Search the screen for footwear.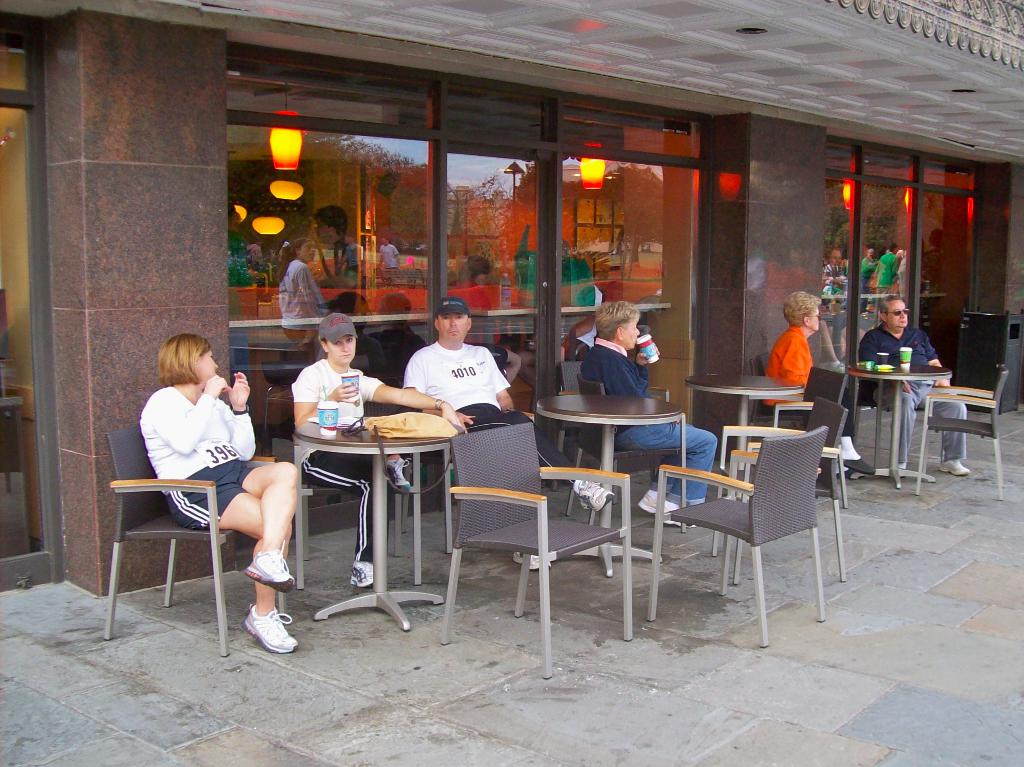
Found at [left=509, top=553, right=554, bottom=571].
